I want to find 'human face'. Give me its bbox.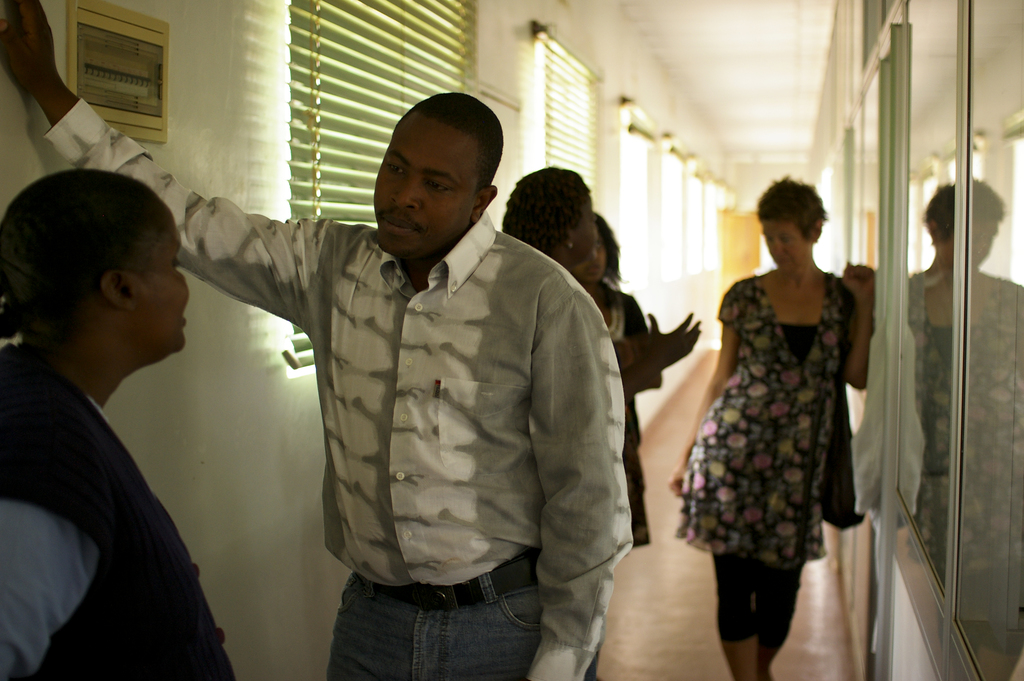
region(580, 238, 602, 267).
